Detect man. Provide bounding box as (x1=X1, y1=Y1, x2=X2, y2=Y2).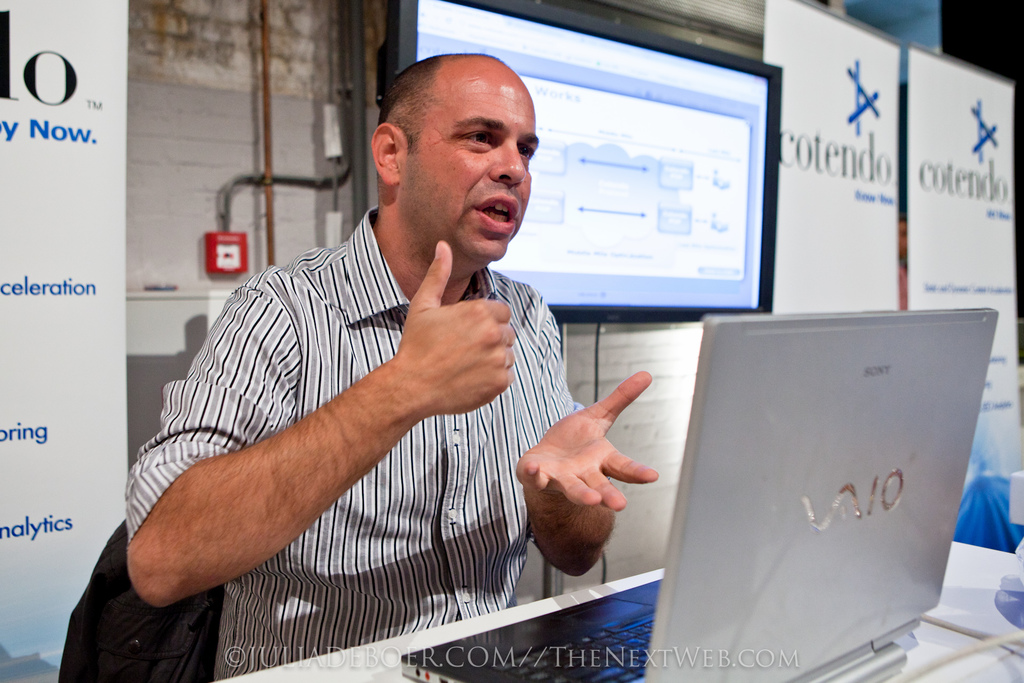
(x1=118, y1=62, x2=699, y2=651).
